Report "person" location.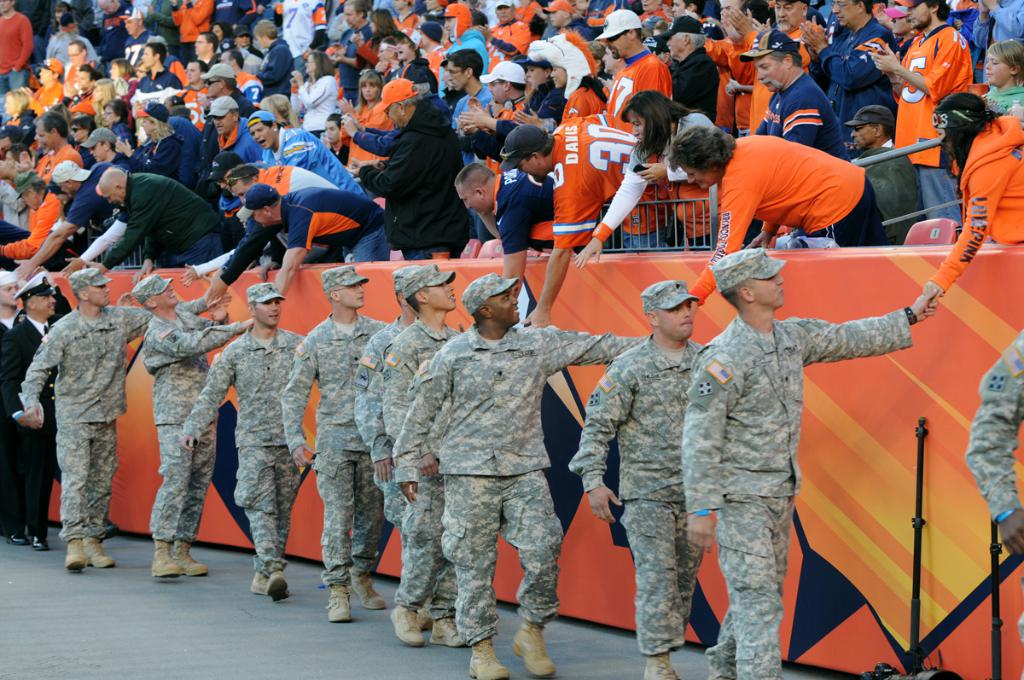
Report: select_region(501, 25, 610, 137).
